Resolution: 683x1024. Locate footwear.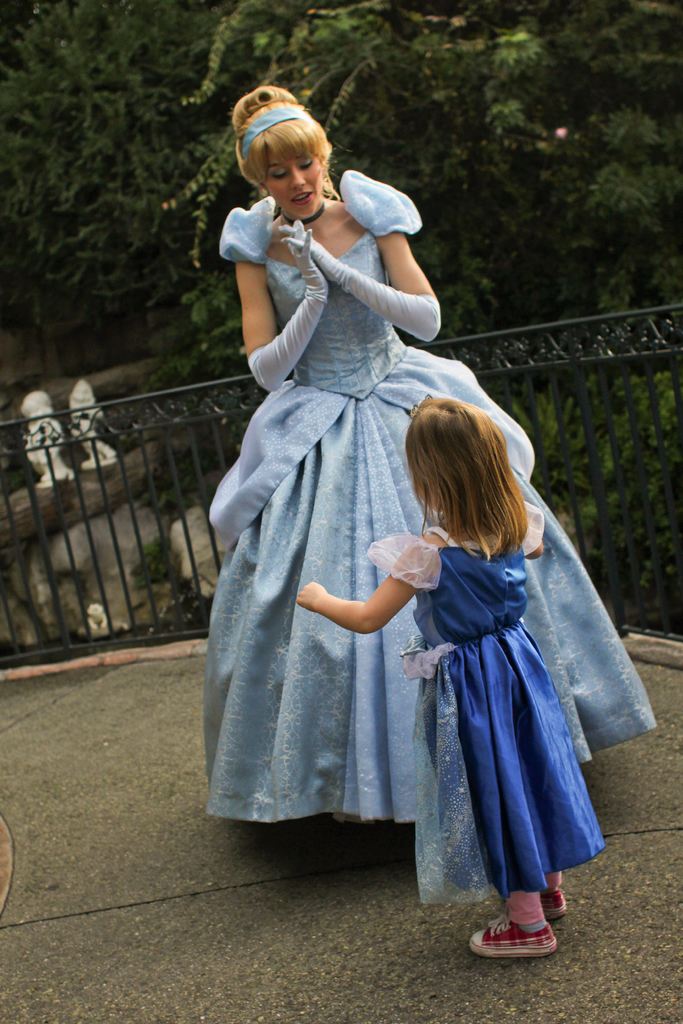
rect(538, 884, 573, 913).
